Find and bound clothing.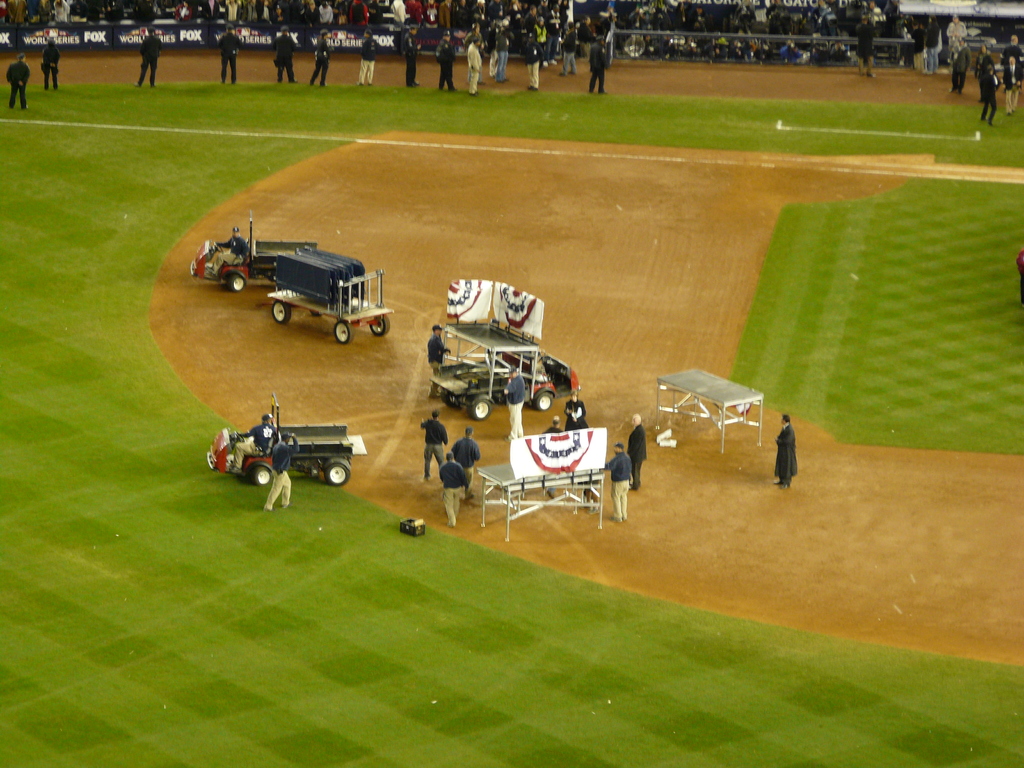
Bound: bbox=(467, 44, 481, 95).
